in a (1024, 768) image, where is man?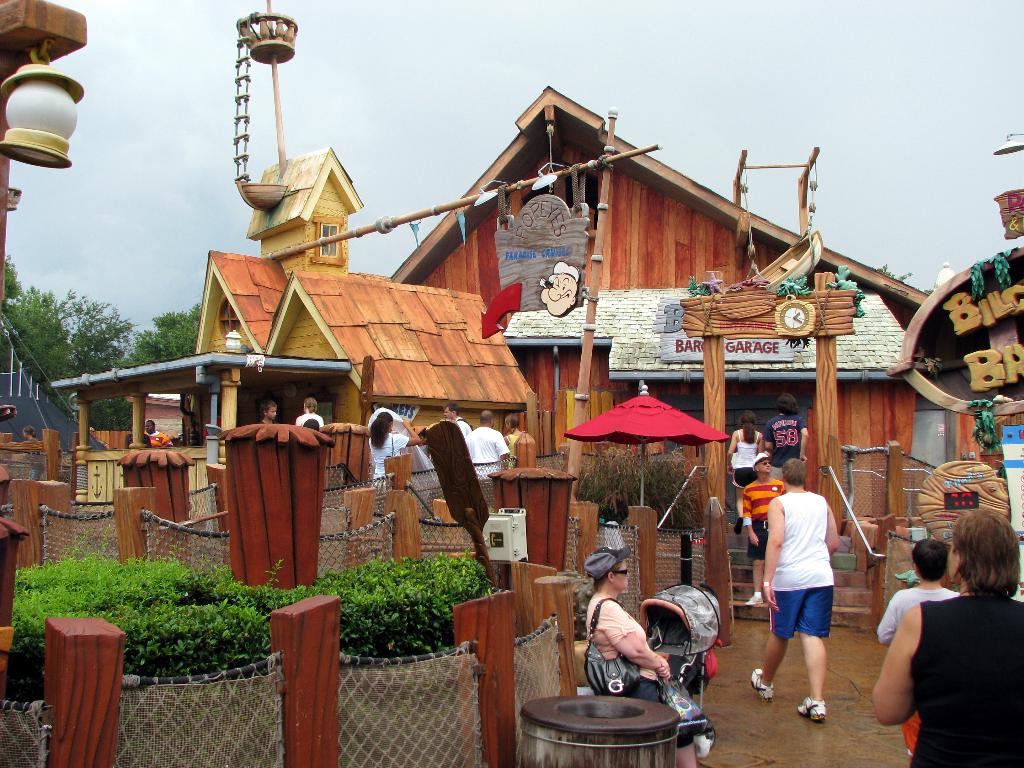
BBox(760, 458, 866, 744).
